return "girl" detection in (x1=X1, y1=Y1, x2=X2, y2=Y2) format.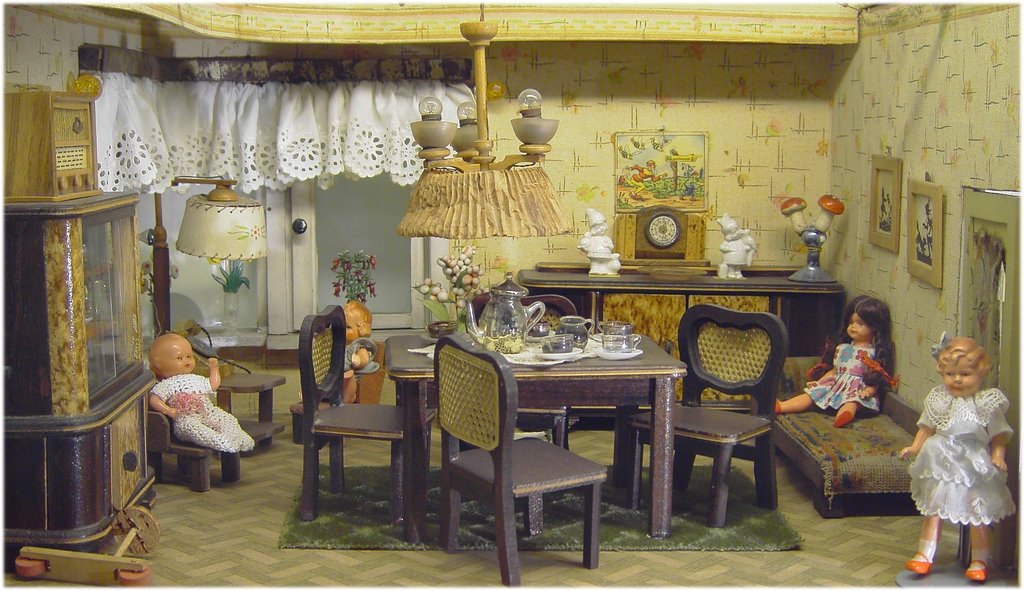
(x1=902, y1=333, x2=1014, y2=585).
